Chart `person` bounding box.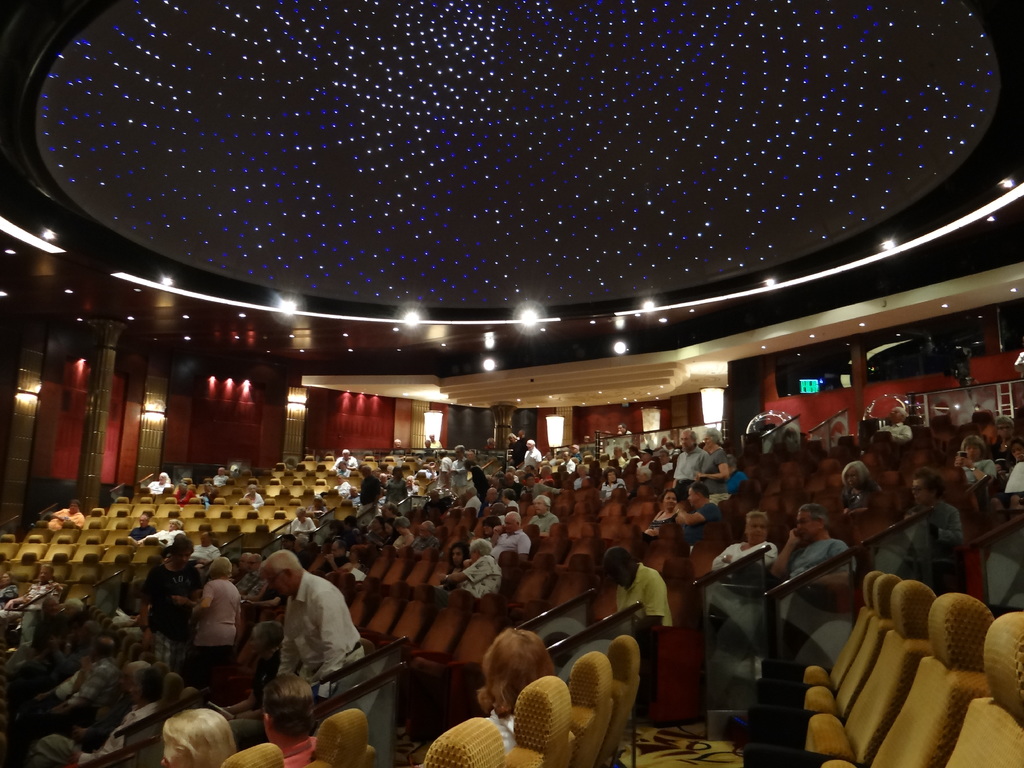
Charted: crop(184, 554, 245, 673).
